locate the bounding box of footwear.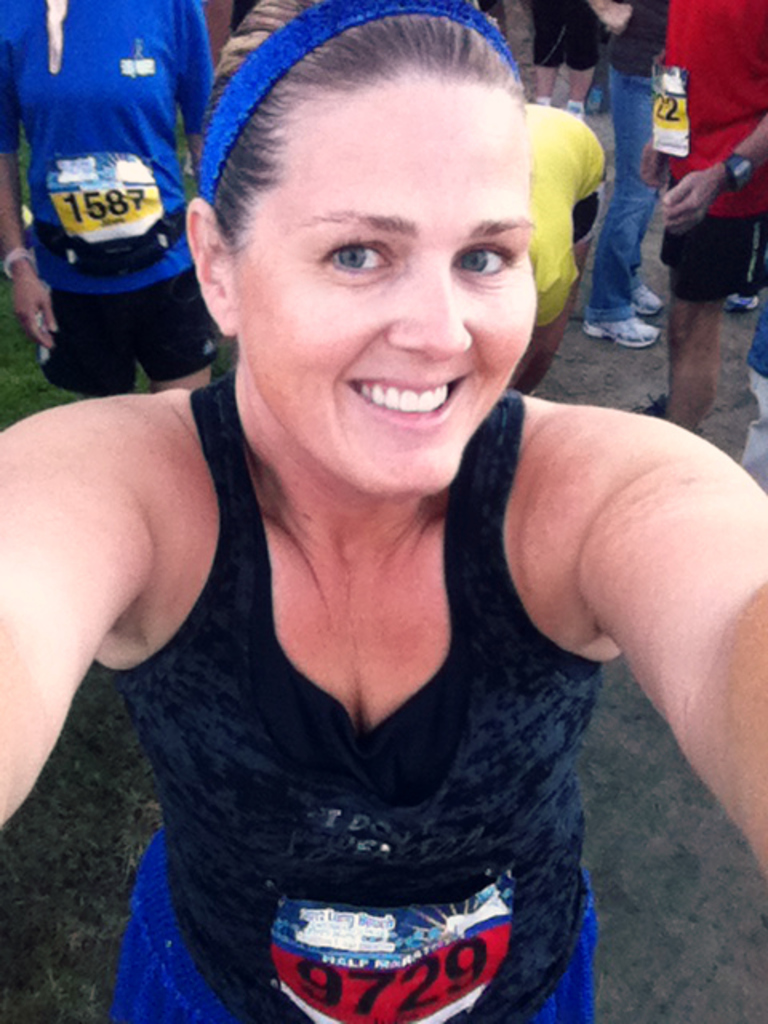
Bounding box: l=635, t=283, r=667, b=318.
